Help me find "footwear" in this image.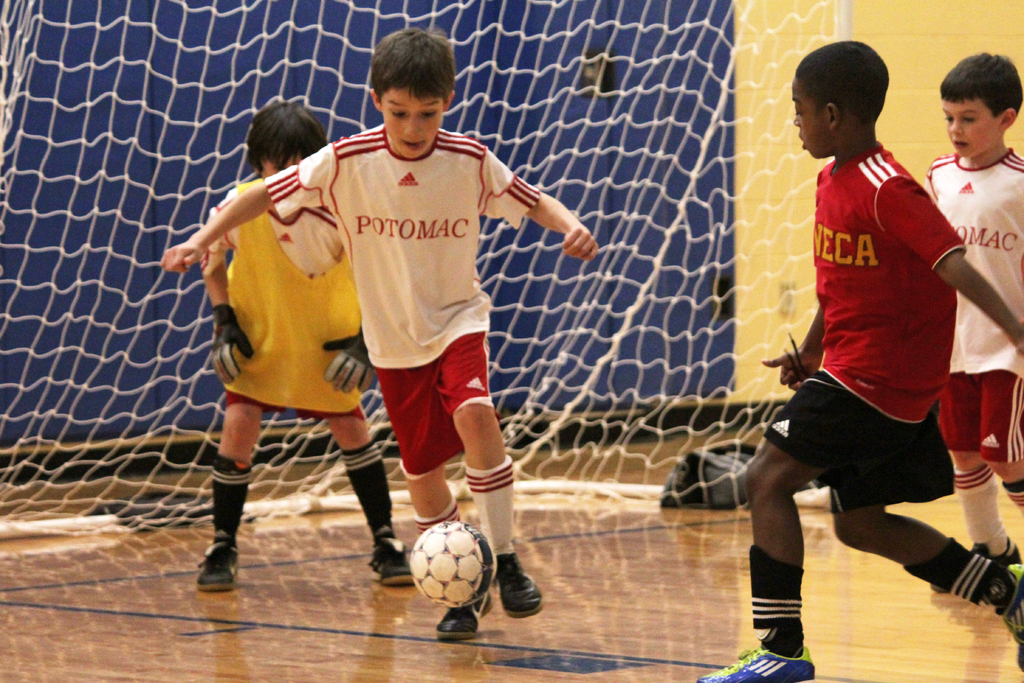
Found it: 927, 543, 1022, 593.
